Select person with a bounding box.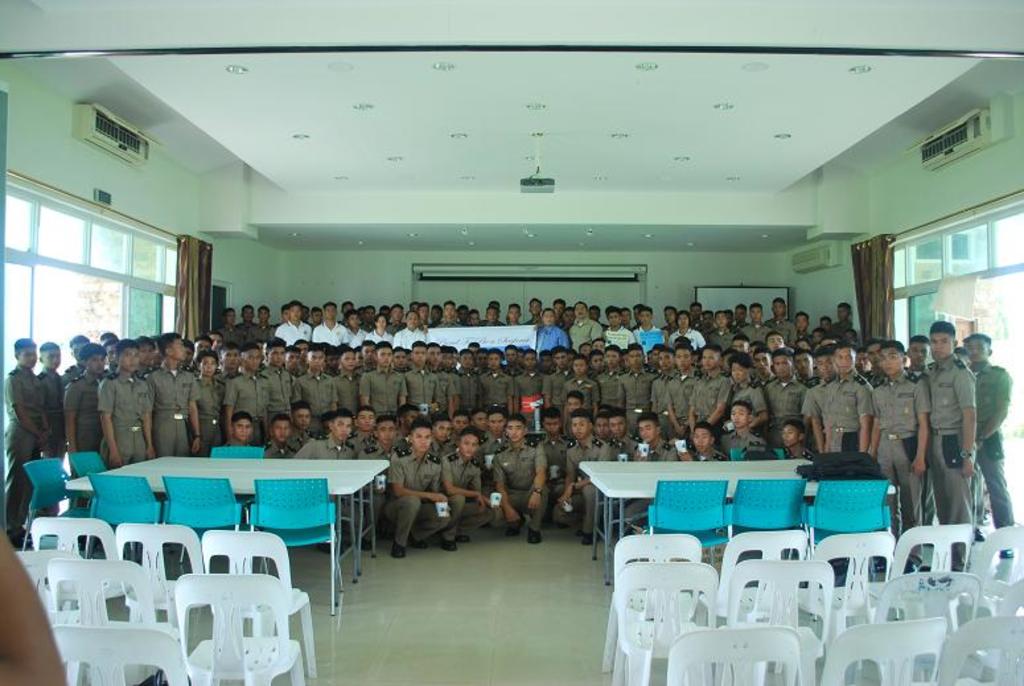
(566,305,575,328).
